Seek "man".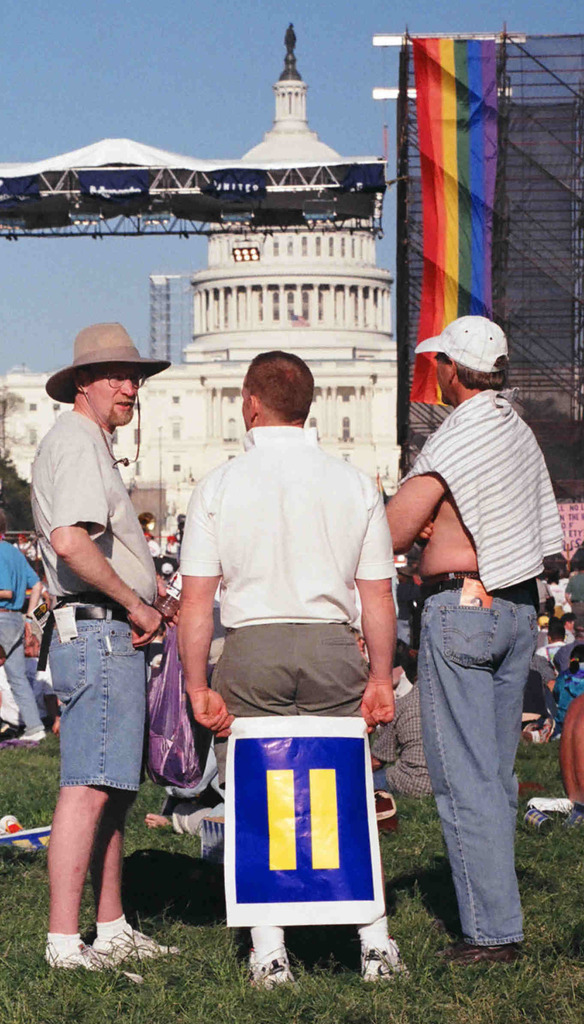
[174,346,403,981].
